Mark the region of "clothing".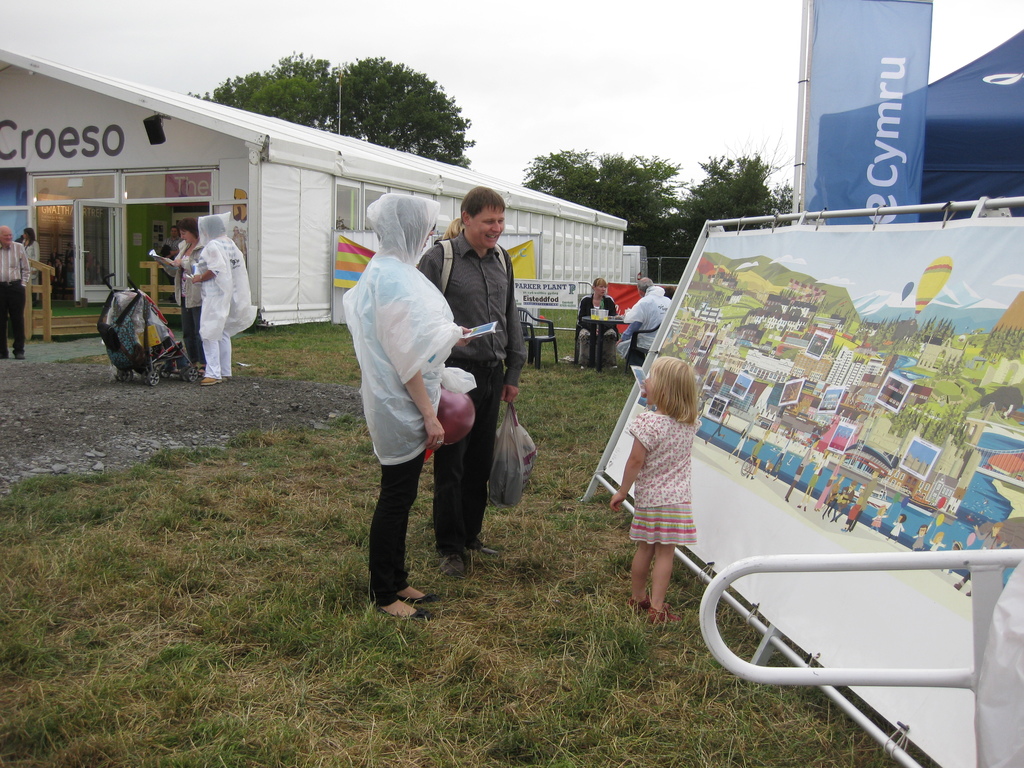
Region: 625,287,673,343.
